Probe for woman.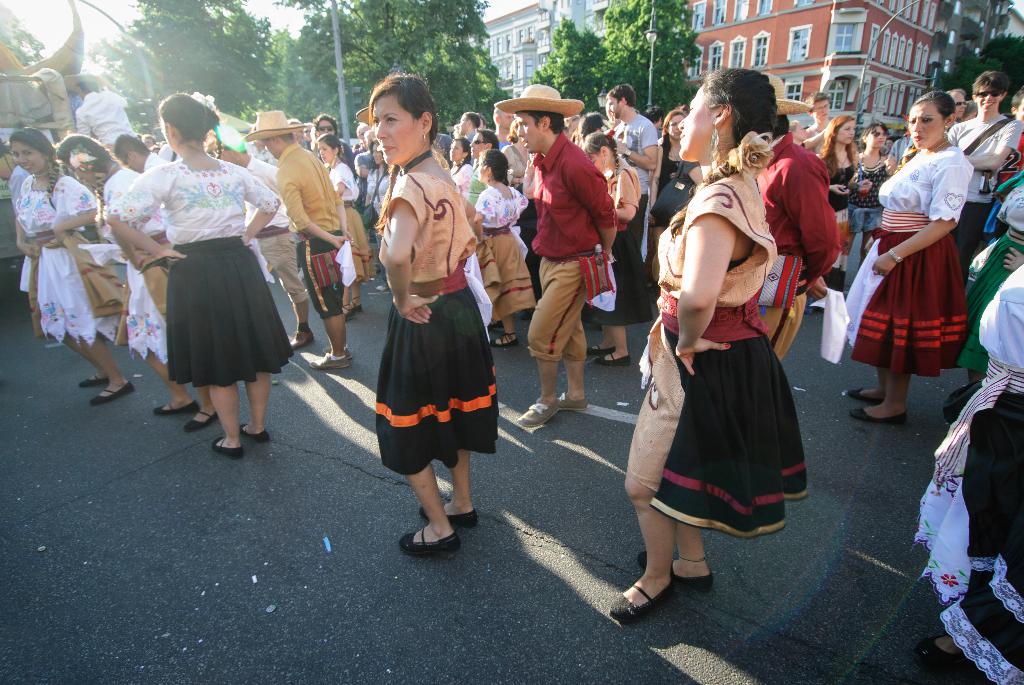
Probe result: 13, 123, 139, 407.
